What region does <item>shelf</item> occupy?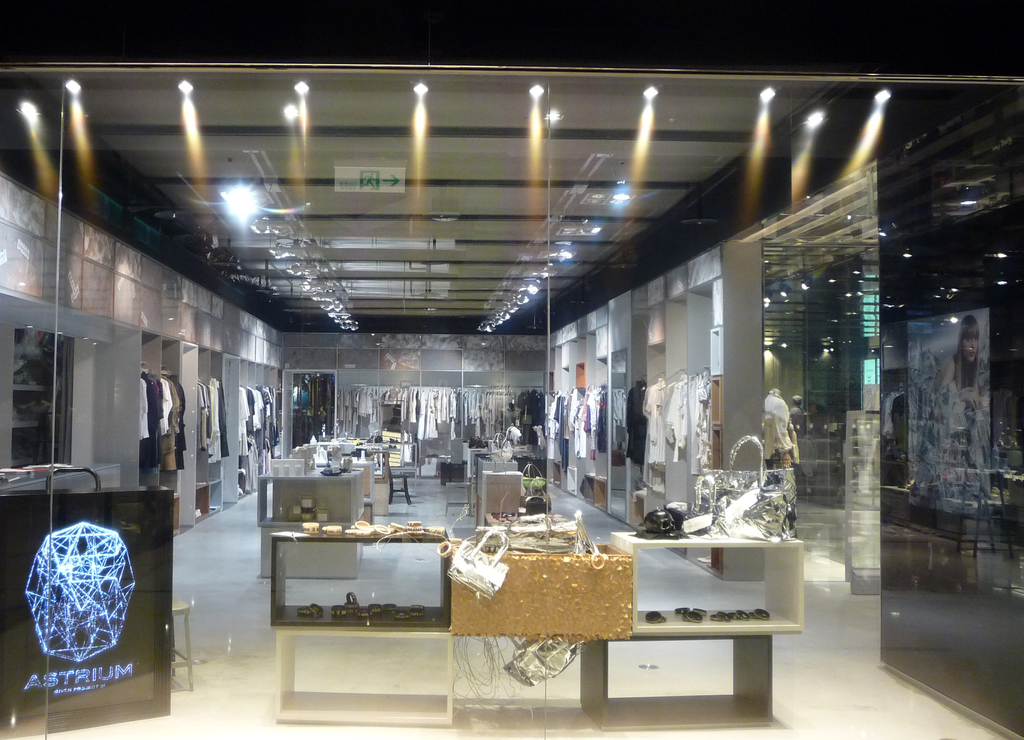
668/259/687/307.
